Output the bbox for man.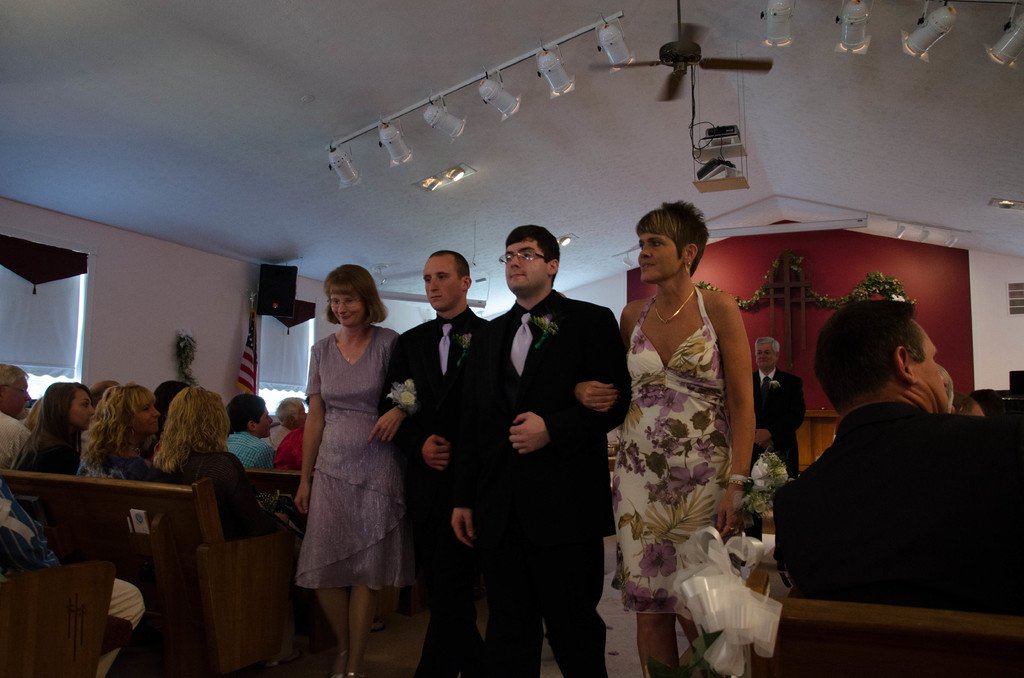
0,361,33,472.
